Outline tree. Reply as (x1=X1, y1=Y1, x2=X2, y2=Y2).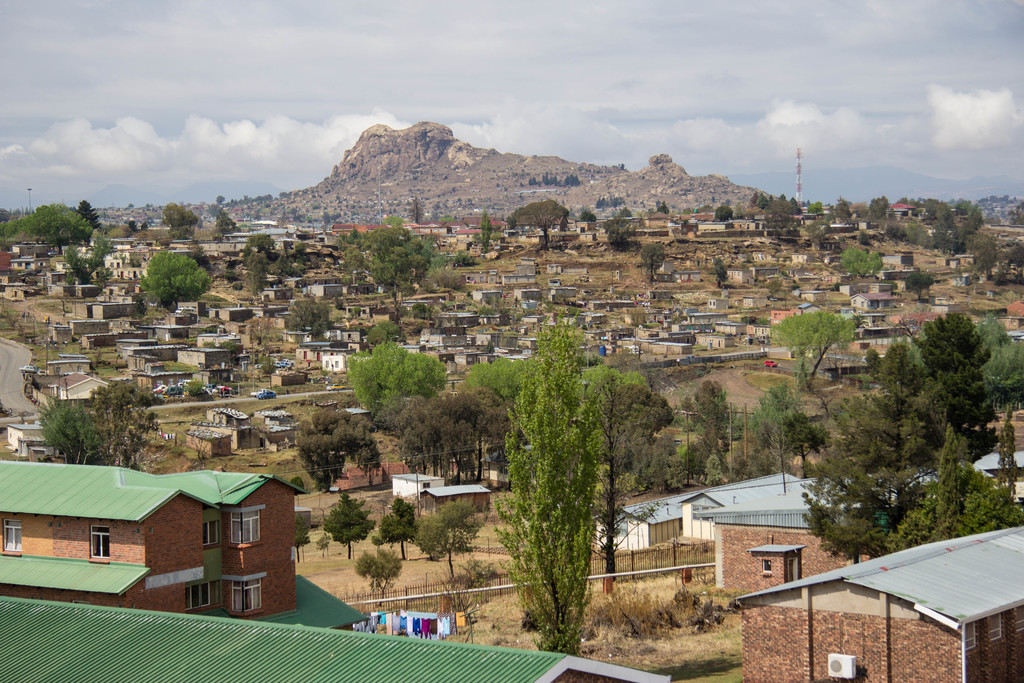
(x1=635, y1=240, x2=671, y2=281).
